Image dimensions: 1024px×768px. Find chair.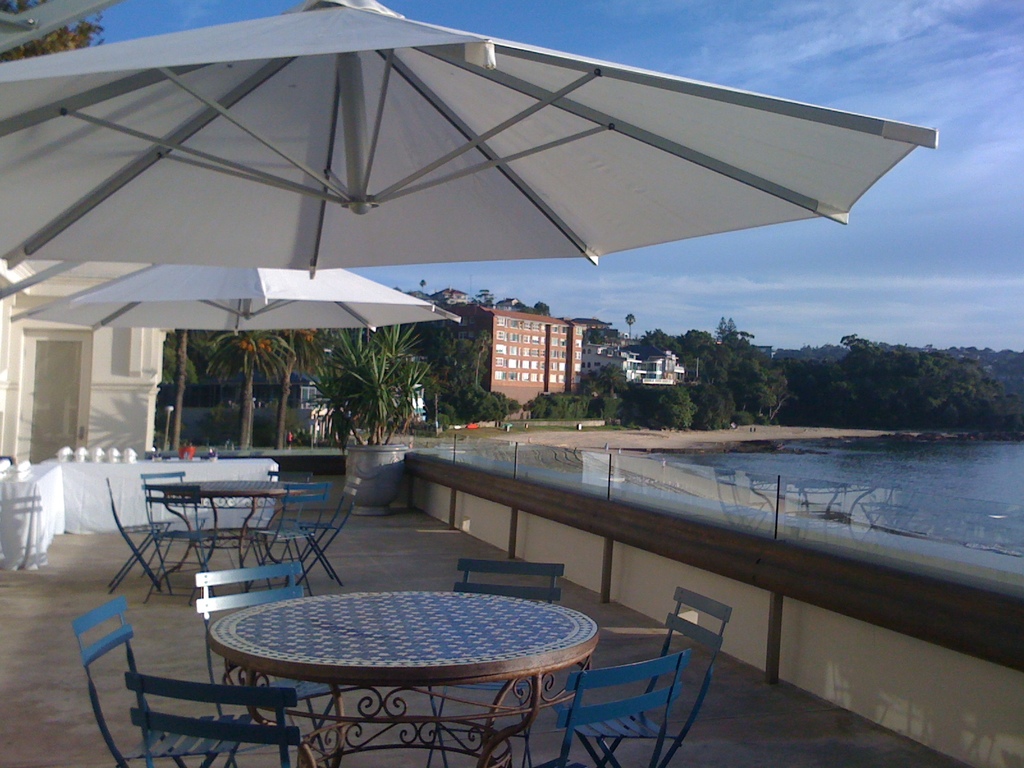
x1=107 y1=476 x2=188 y2=590.
